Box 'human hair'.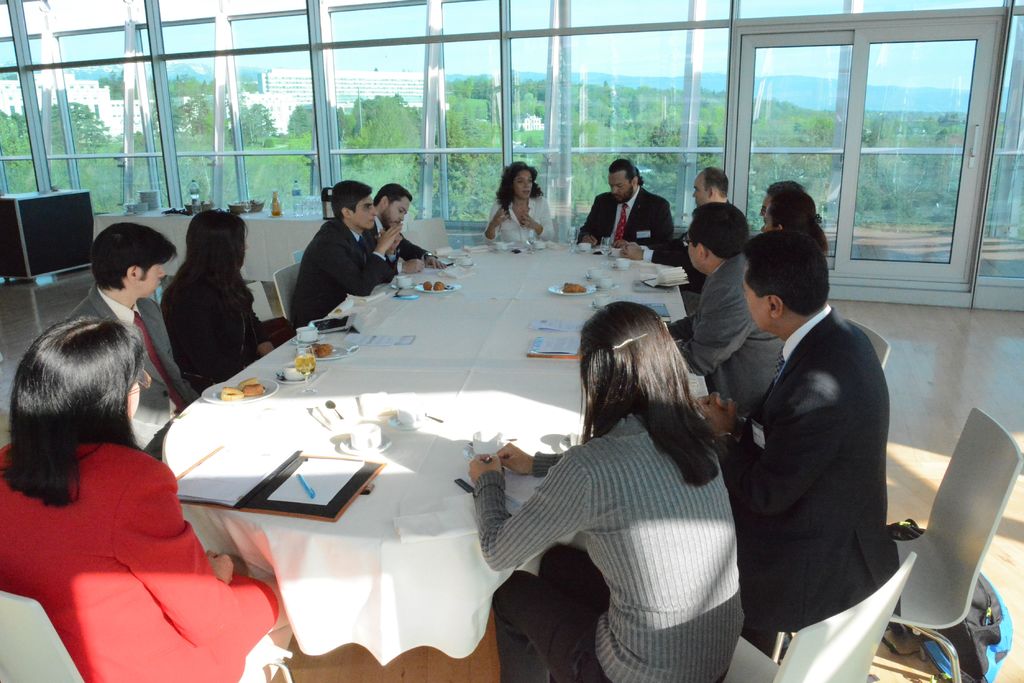
707 170 730 195.
